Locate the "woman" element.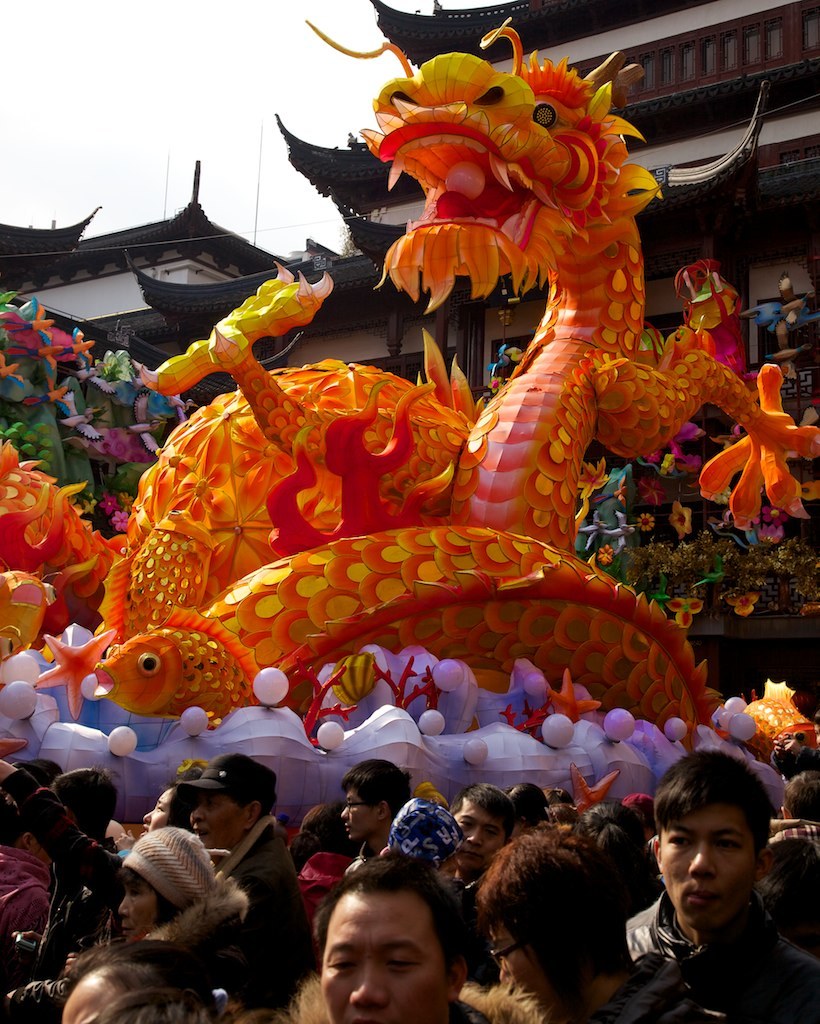
Element bbox: Rect(0, 827, 235, 1009).
